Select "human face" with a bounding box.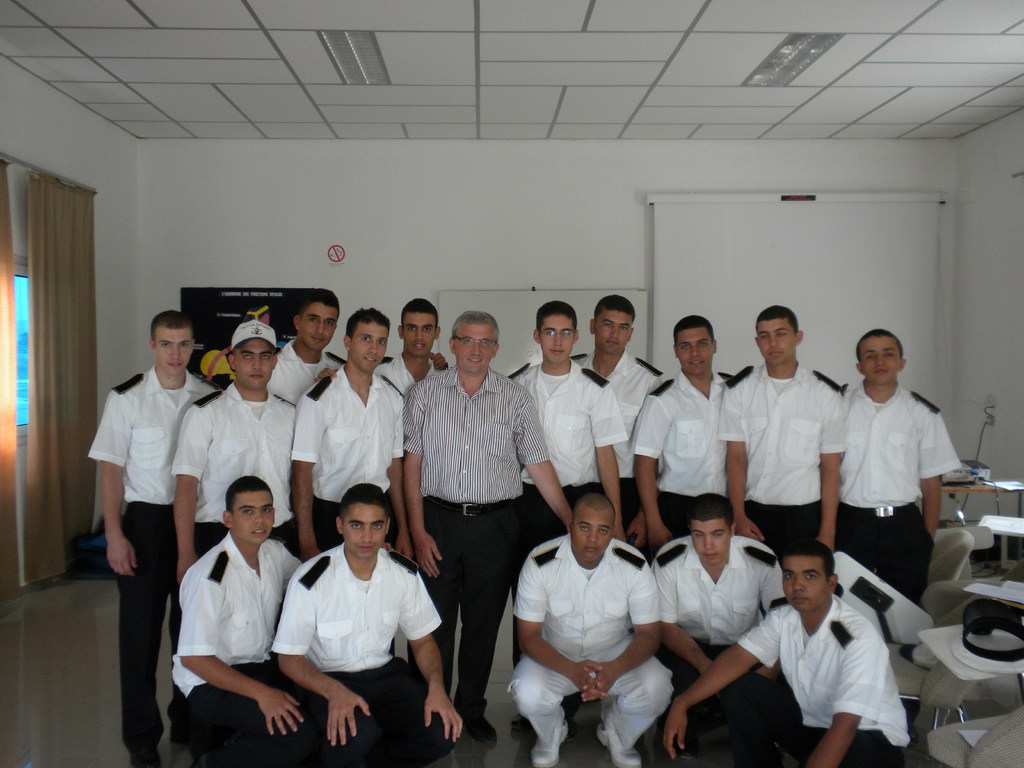
bbox=(231, 340, 273, 390).
